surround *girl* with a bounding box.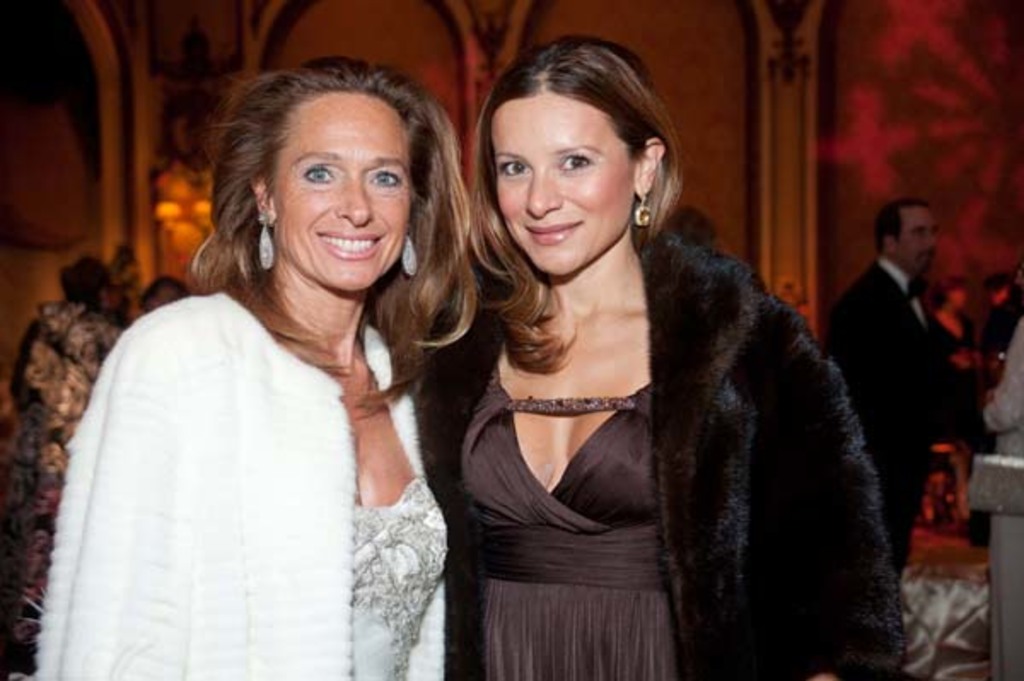
404, 27, 908, 679.
